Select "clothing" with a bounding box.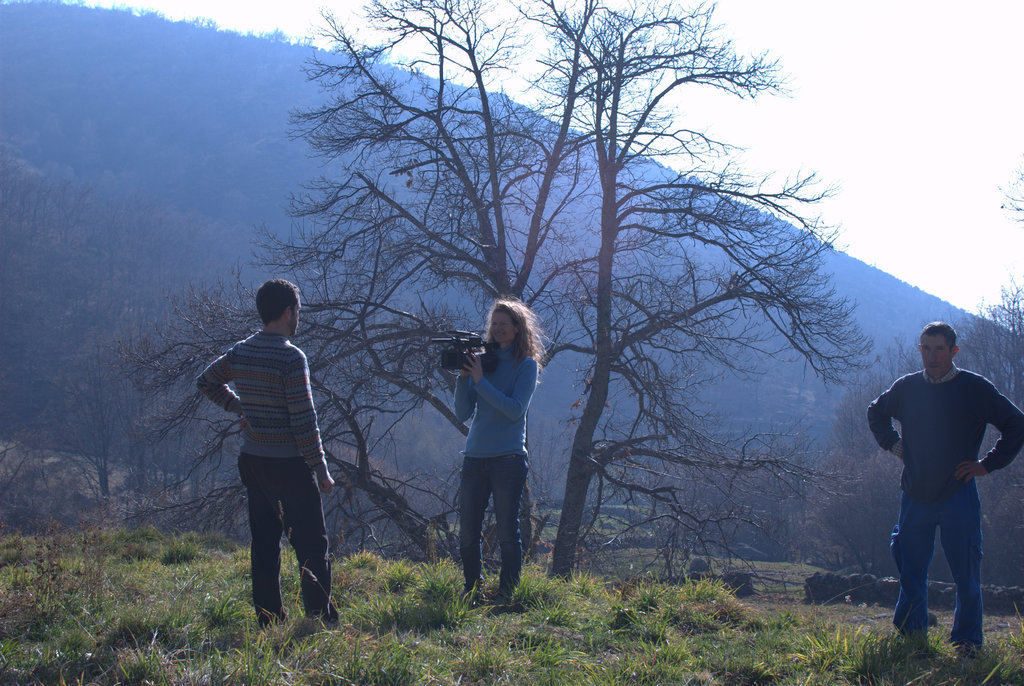
[868, 367, 1023, 649].
